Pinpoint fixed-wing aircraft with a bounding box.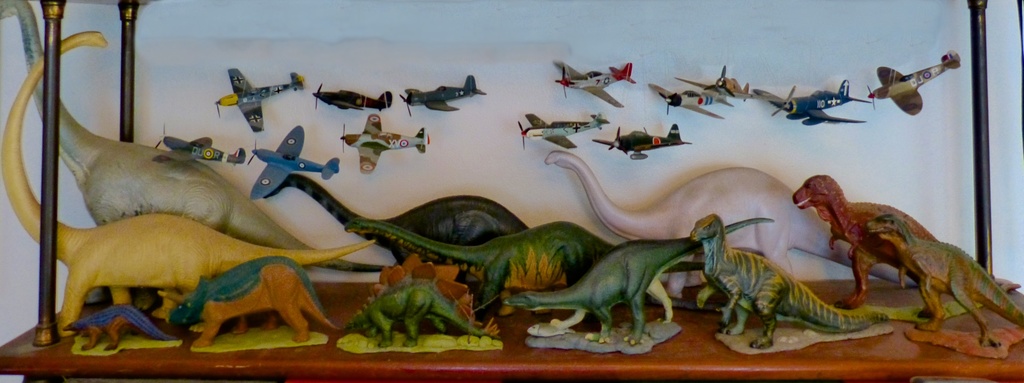
[210,65,308,133].
